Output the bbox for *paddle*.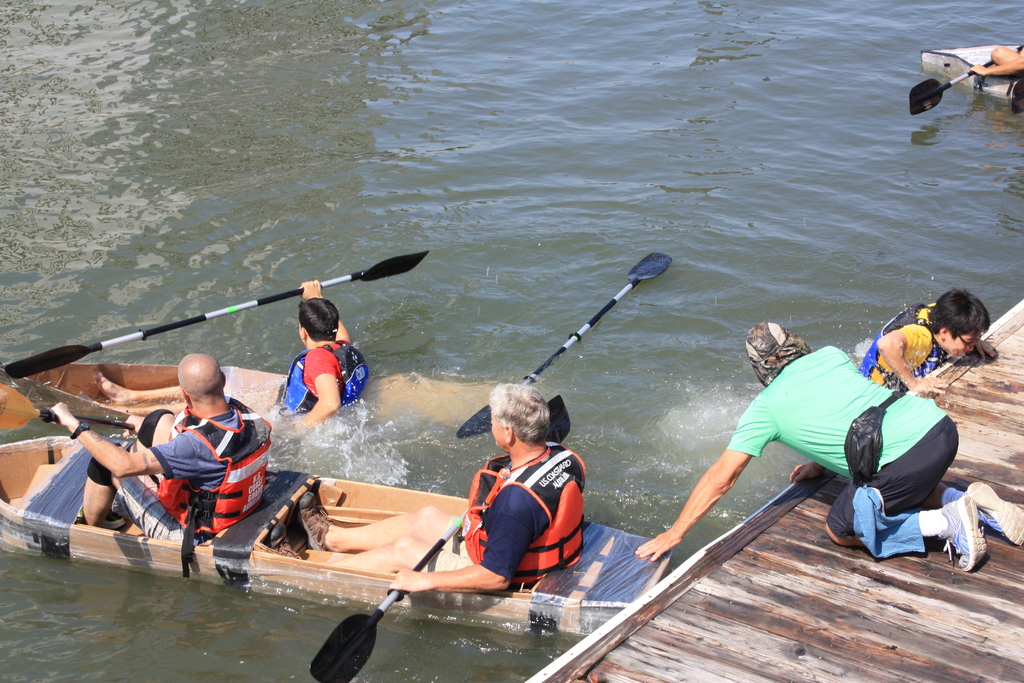
Rect(456, 251, 671, 439).
